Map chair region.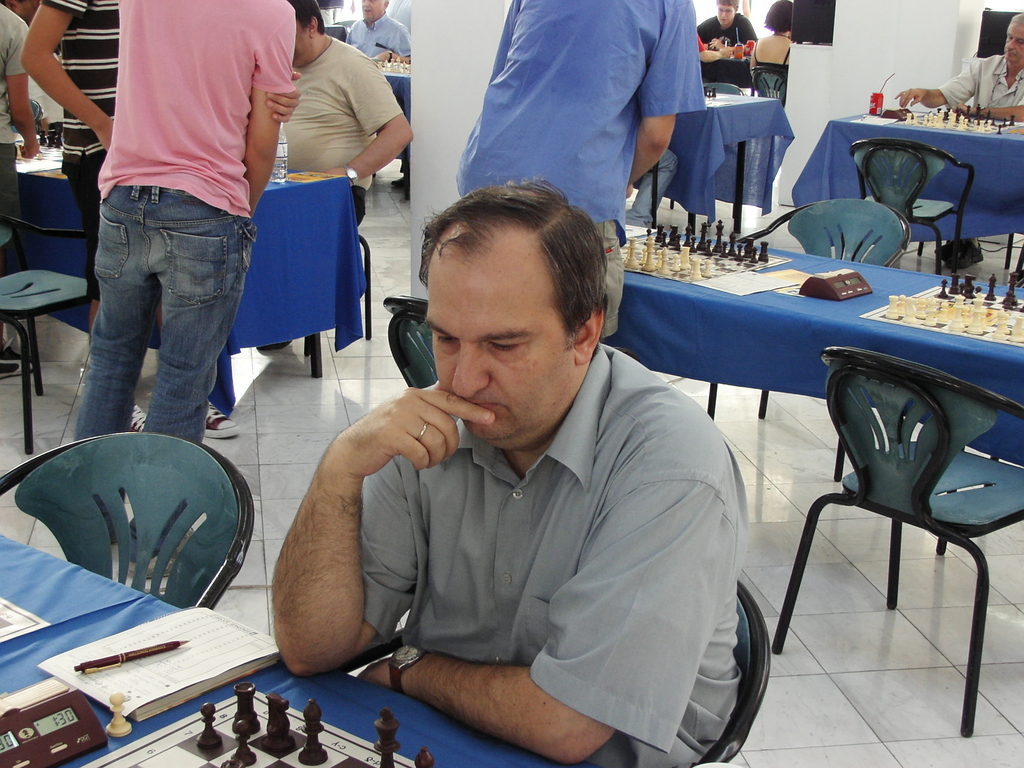
Mapped to (x1=0, y1=431, x2=259, y2=611).
